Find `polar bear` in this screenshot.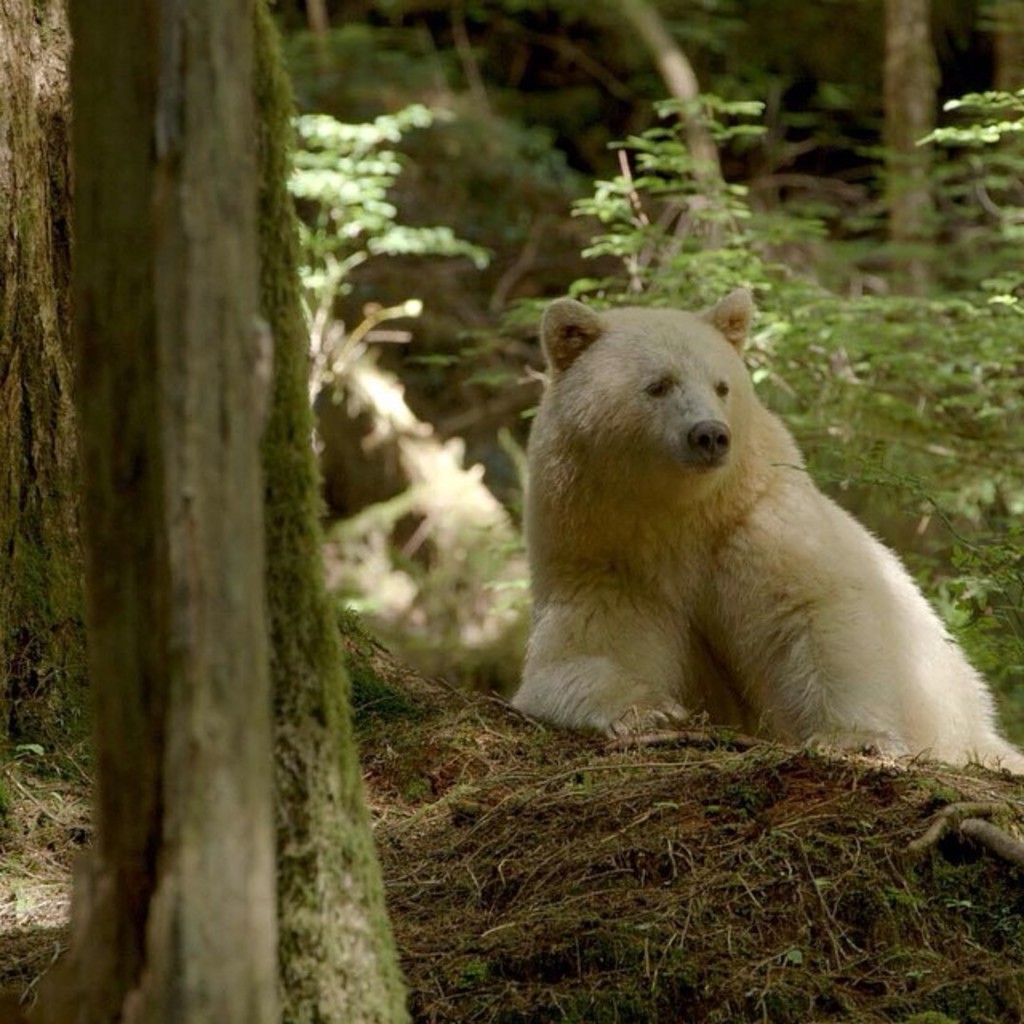
The bounding box for `polar bear` is rect(507, 285, 1022, 768).
